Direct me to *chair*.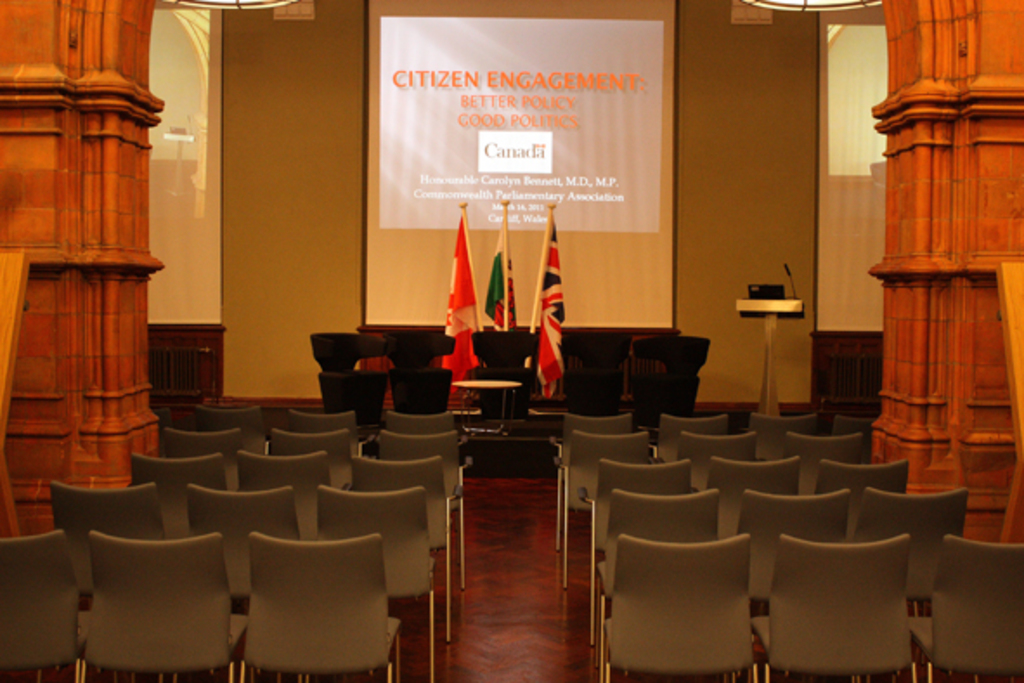
Direction: {"x1": 470, "y1": 329, "x2": 537, "y2": 413}.
